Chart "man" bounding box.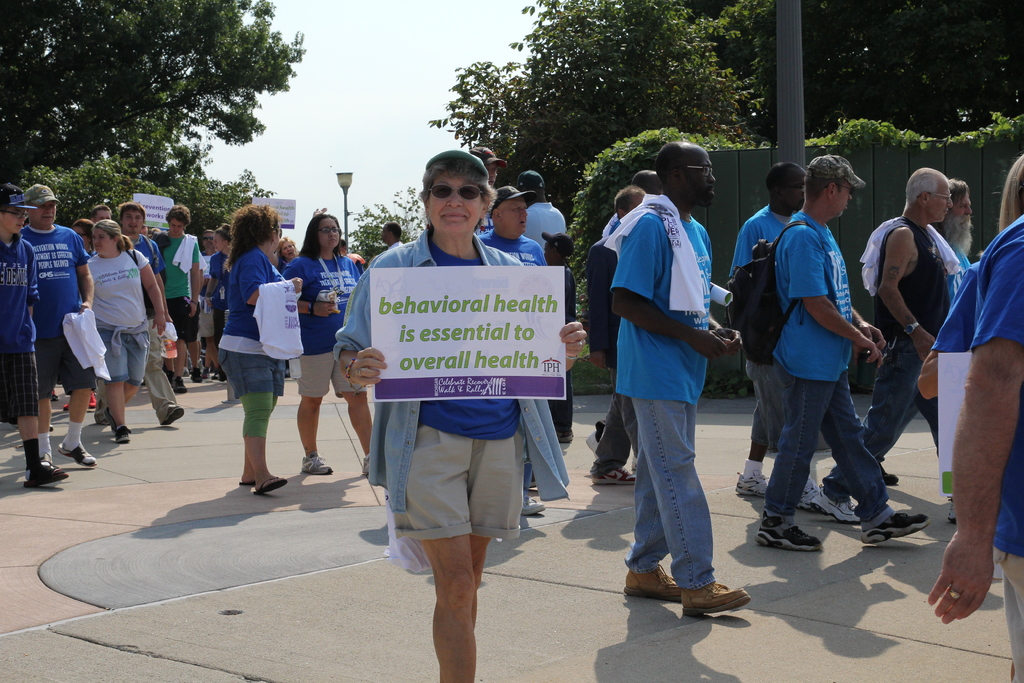
Charted: box(93, 202, 184, 428).
